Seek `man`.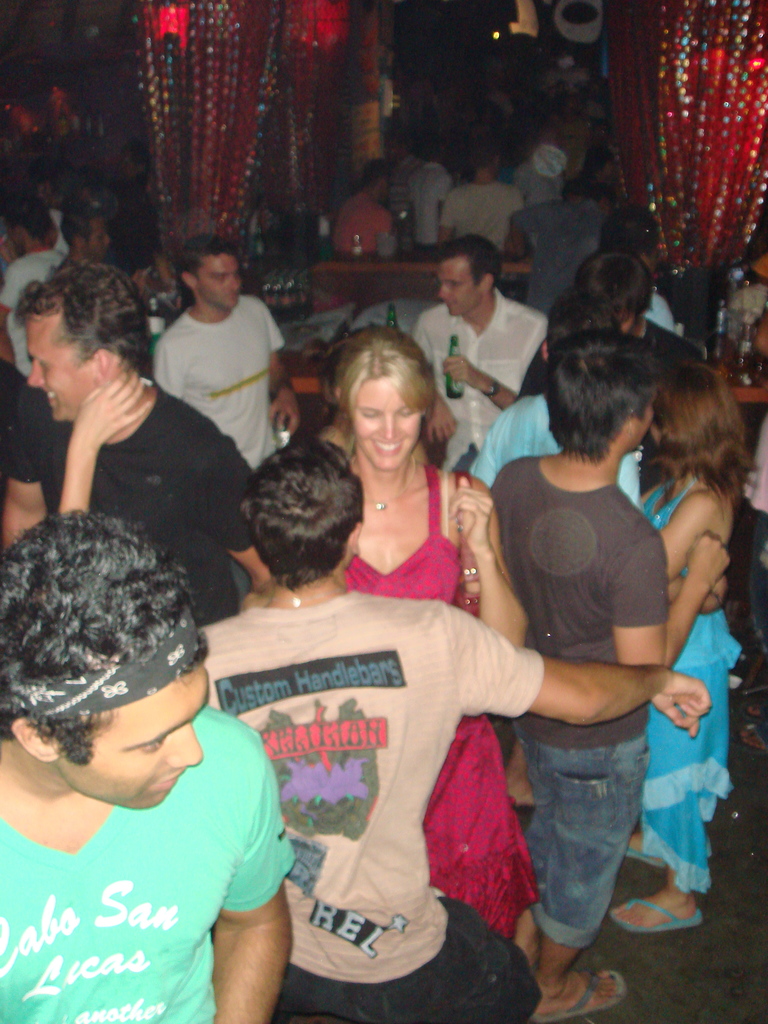
locate(0, 264, 276, 623).
